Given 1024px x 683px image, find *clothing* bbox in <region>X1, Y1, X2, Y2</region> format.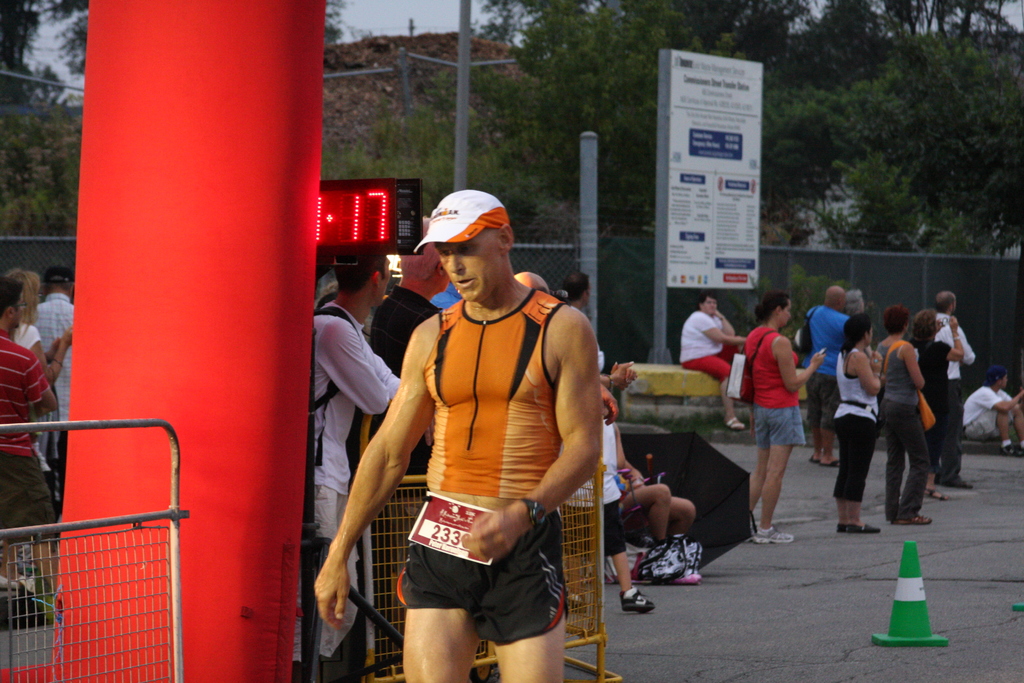
<region>917, 339, 956, 484</region>.
